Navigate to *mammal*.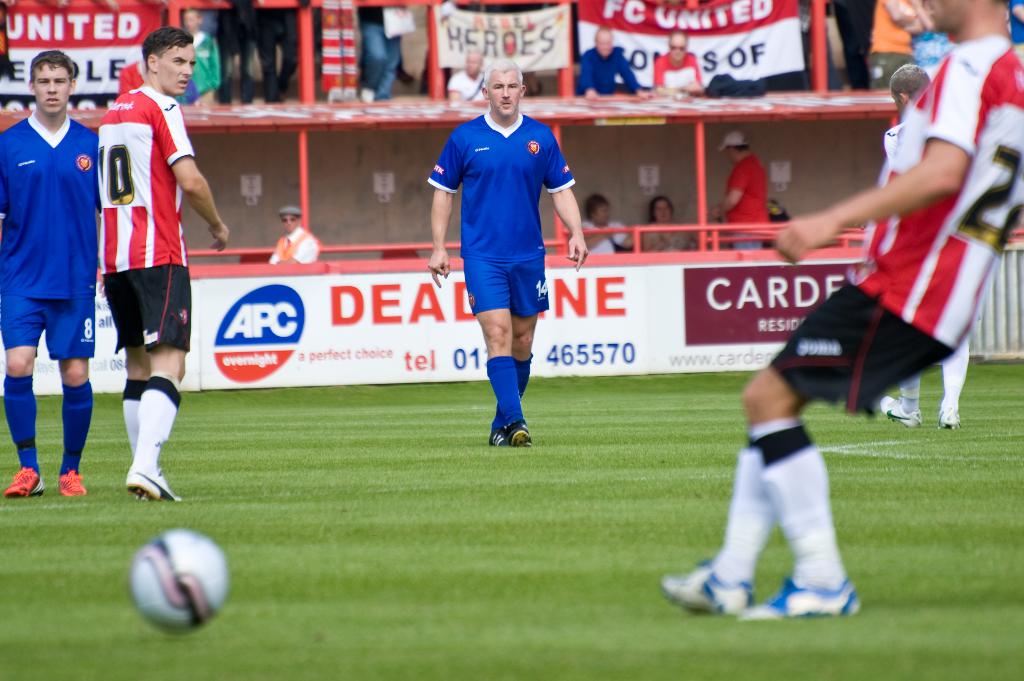
Navigation target: select_region(572, 189, 634, 257).
